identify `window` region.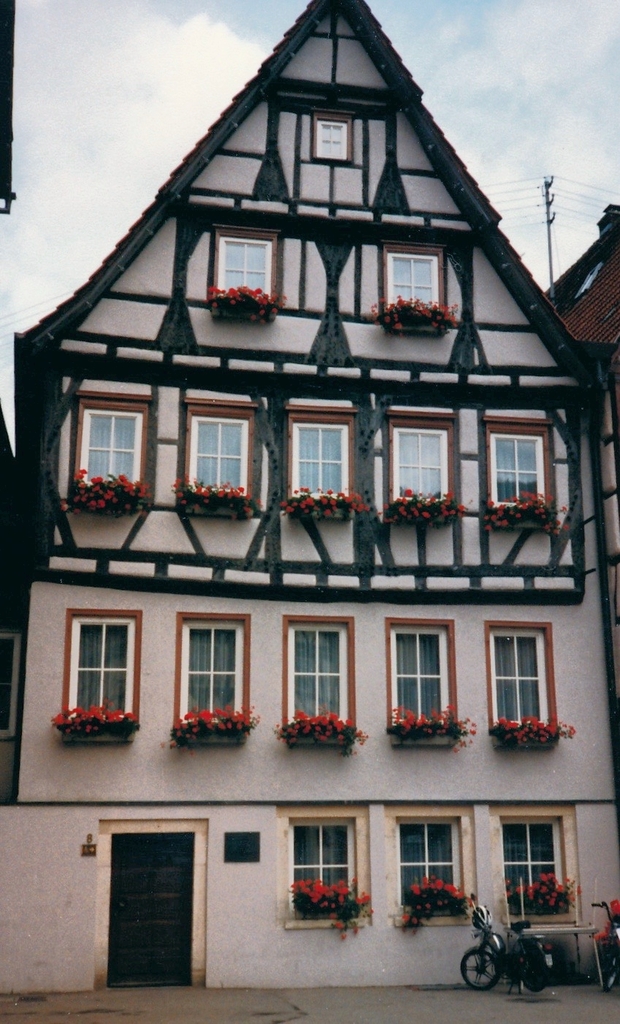
Region: 180,418,252,494.
